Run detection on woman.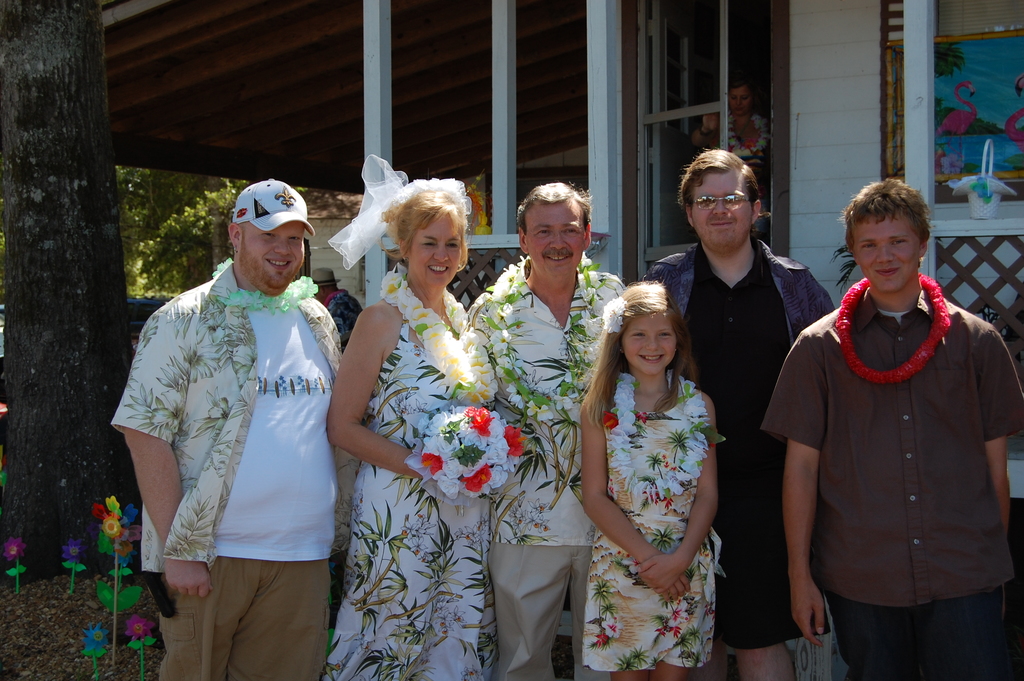
Result: box=[328, 166, 527, 678].
